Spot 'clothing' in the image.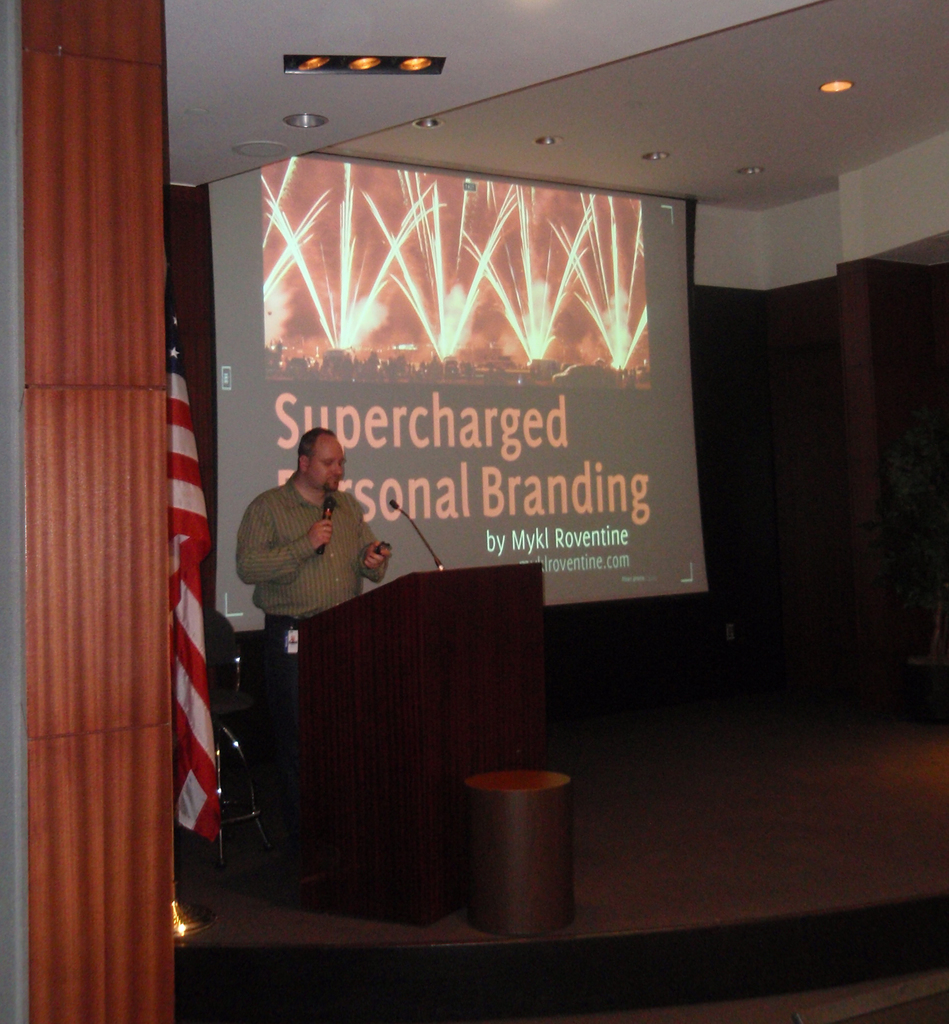
'clothing' found at Rect(234, 476, 391, 635).
